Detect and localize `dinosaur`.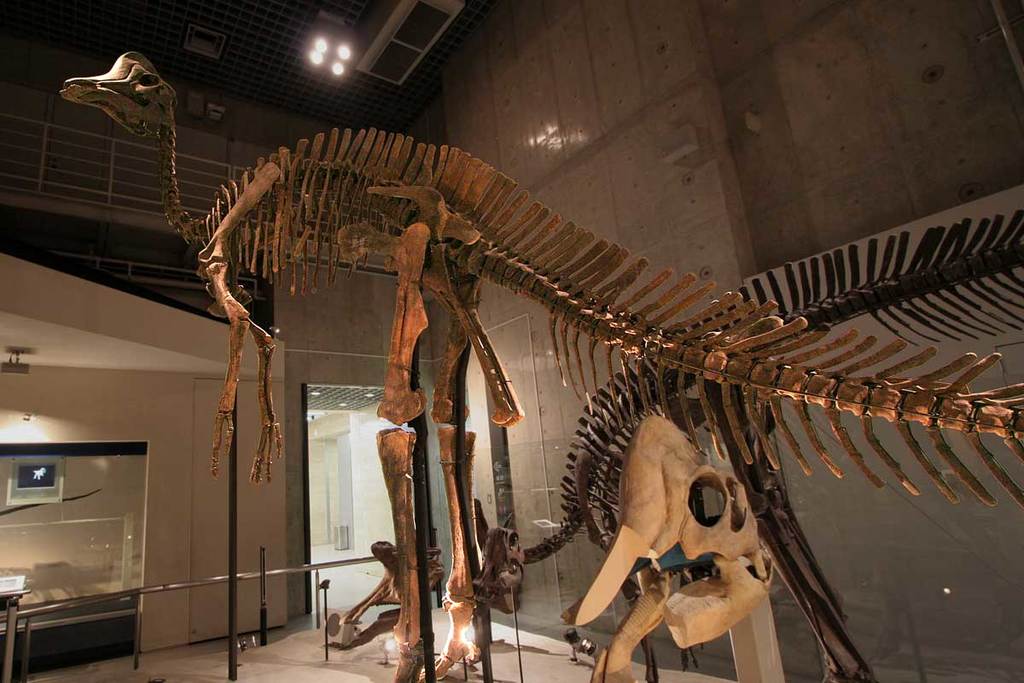
Localized at select_region(61, 49, 1023, 682).
